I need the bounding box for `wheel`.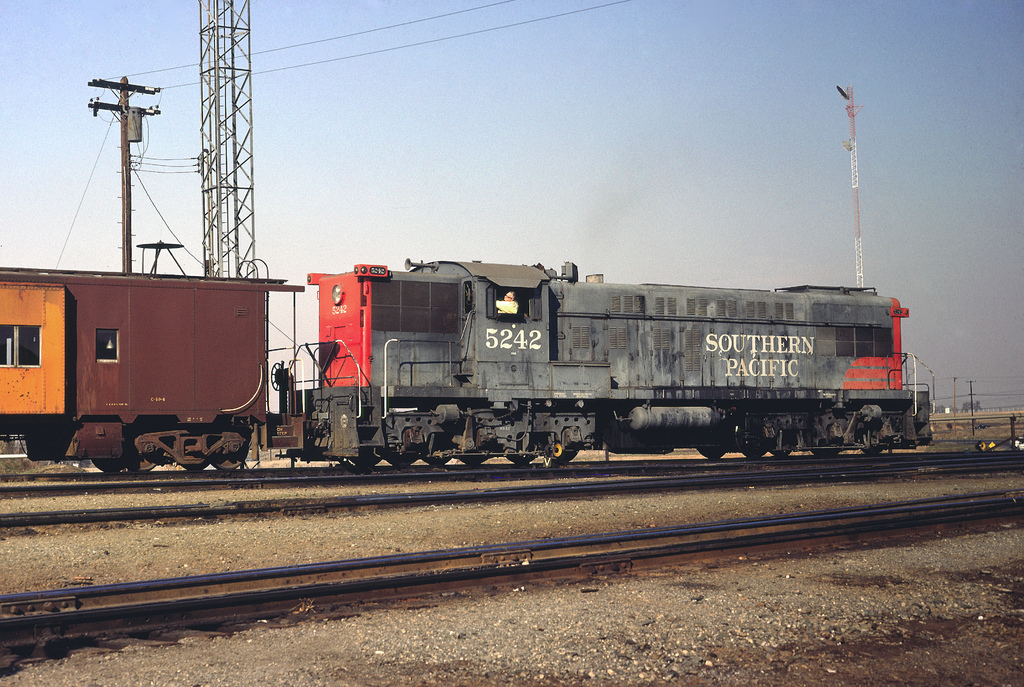
Here it is: select_region(698, 449, 735, 462).
